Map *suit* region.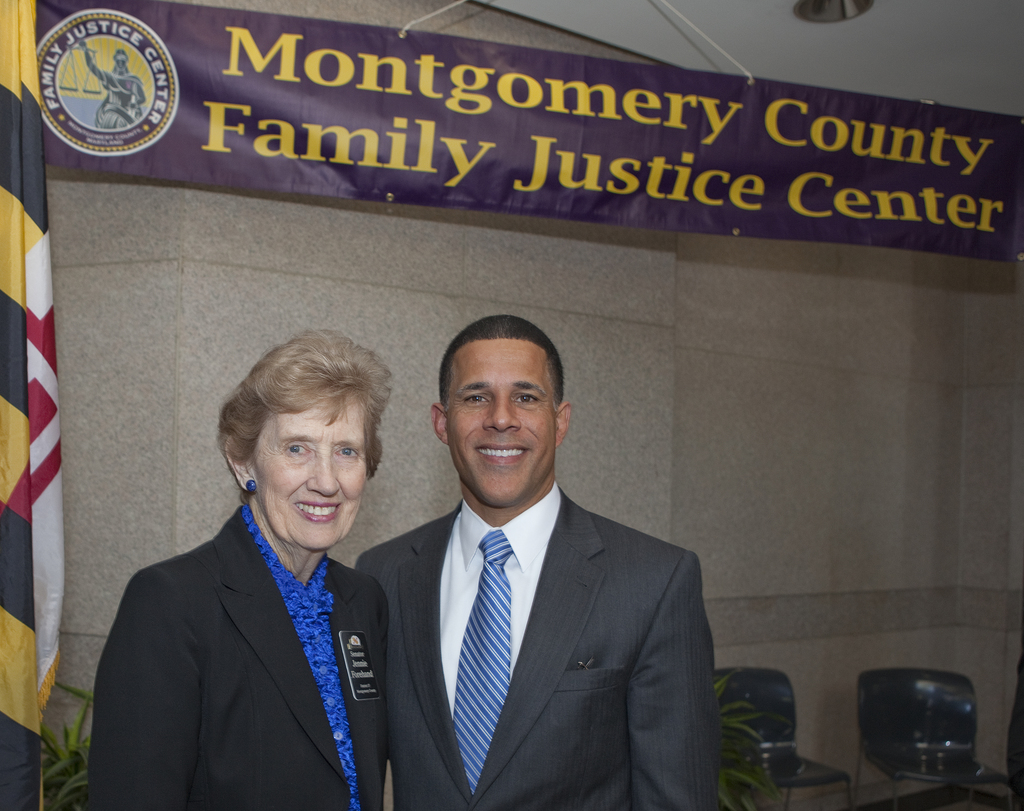
Mapped to BBox(352, 493, 714, 810).
